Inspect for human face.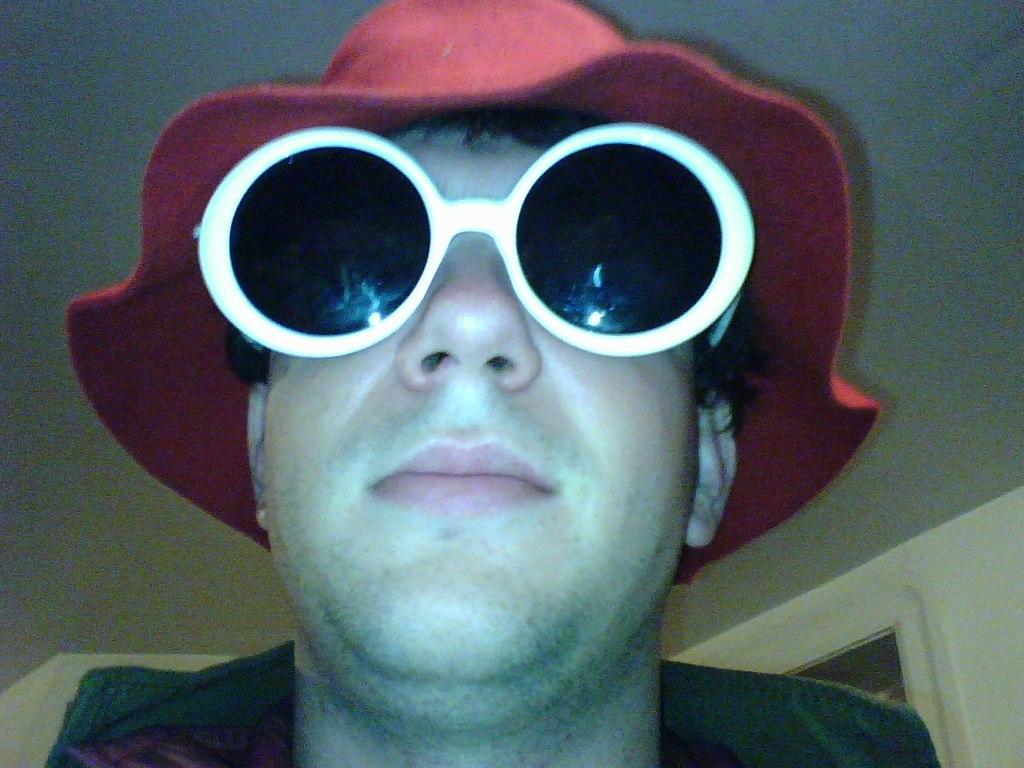
Inspection: (left=265, top=119, right=695, bottom=674).
